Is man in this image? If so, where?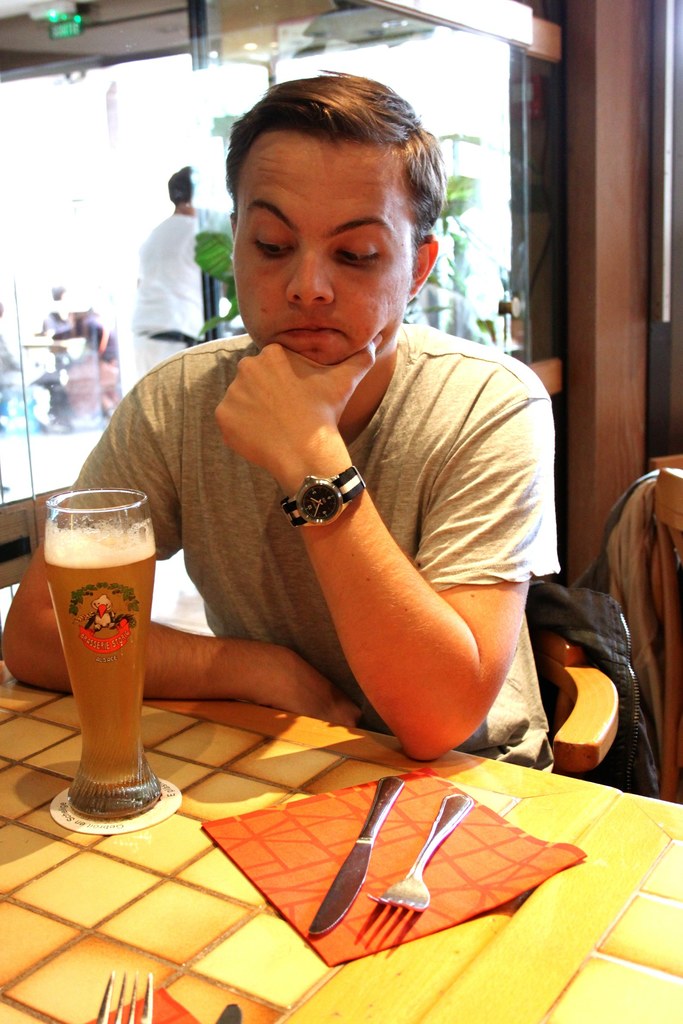
Yes, at Rect(3, 71, 563, 764).
